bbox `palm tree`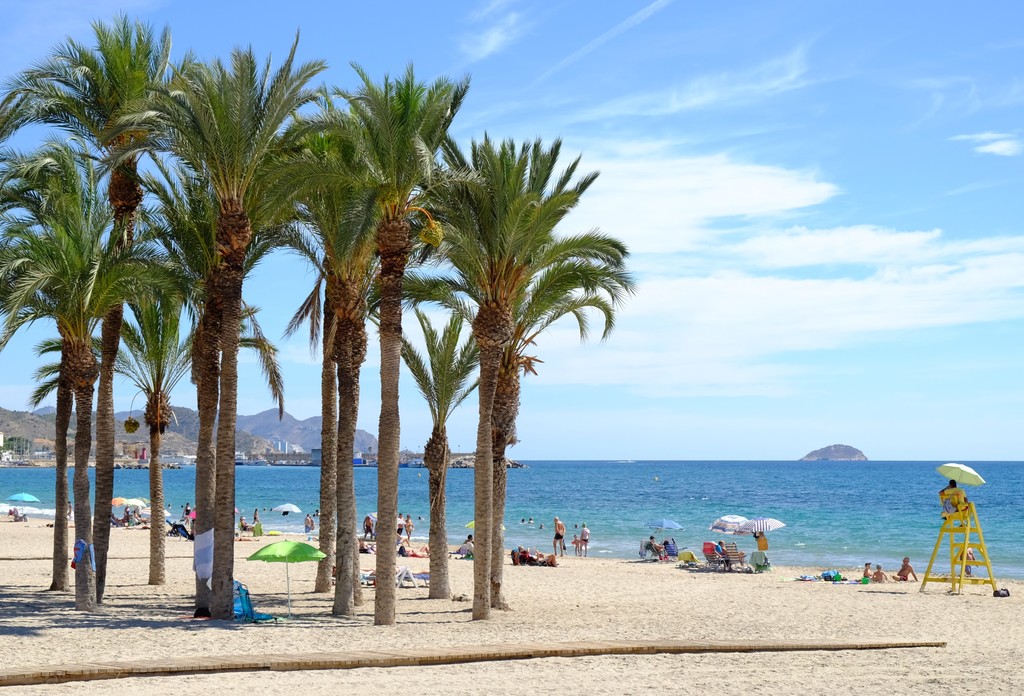
bbox=[15, 13, 175, 604]
